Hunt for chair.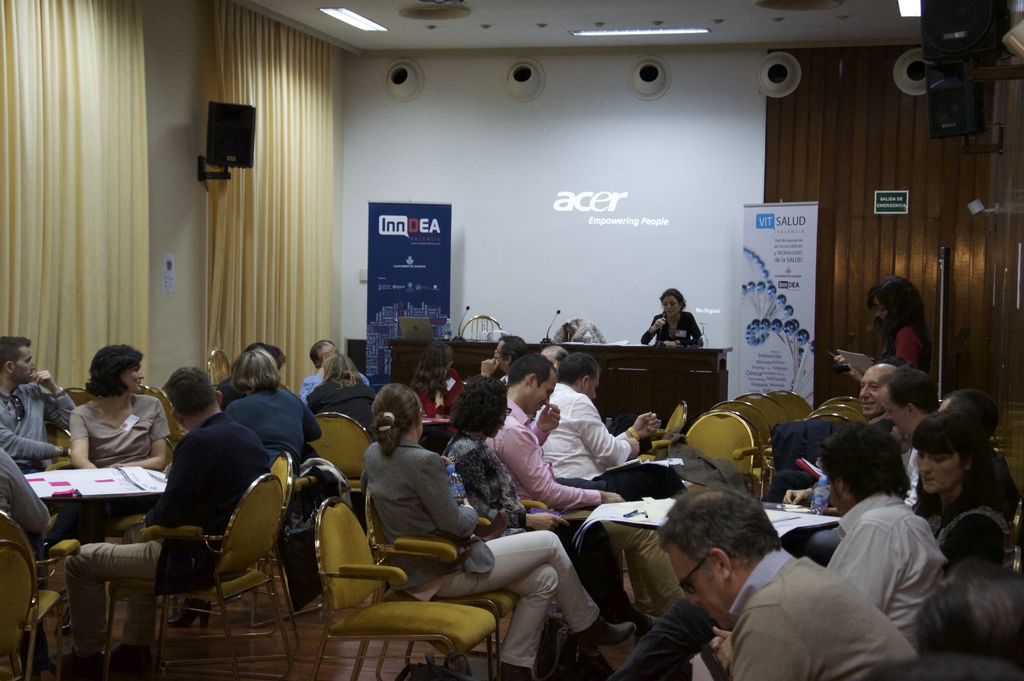
Hunted down at rect(787, 413, 849, 477).
